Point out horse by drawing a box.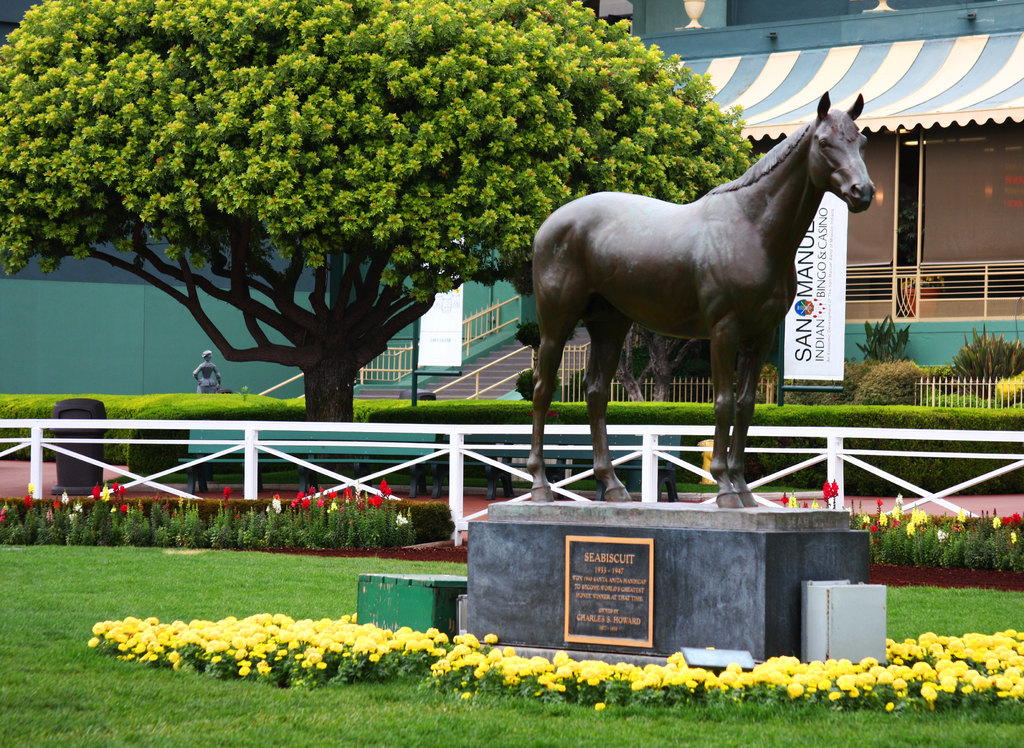
bbox(522, 93, 876, 509).
